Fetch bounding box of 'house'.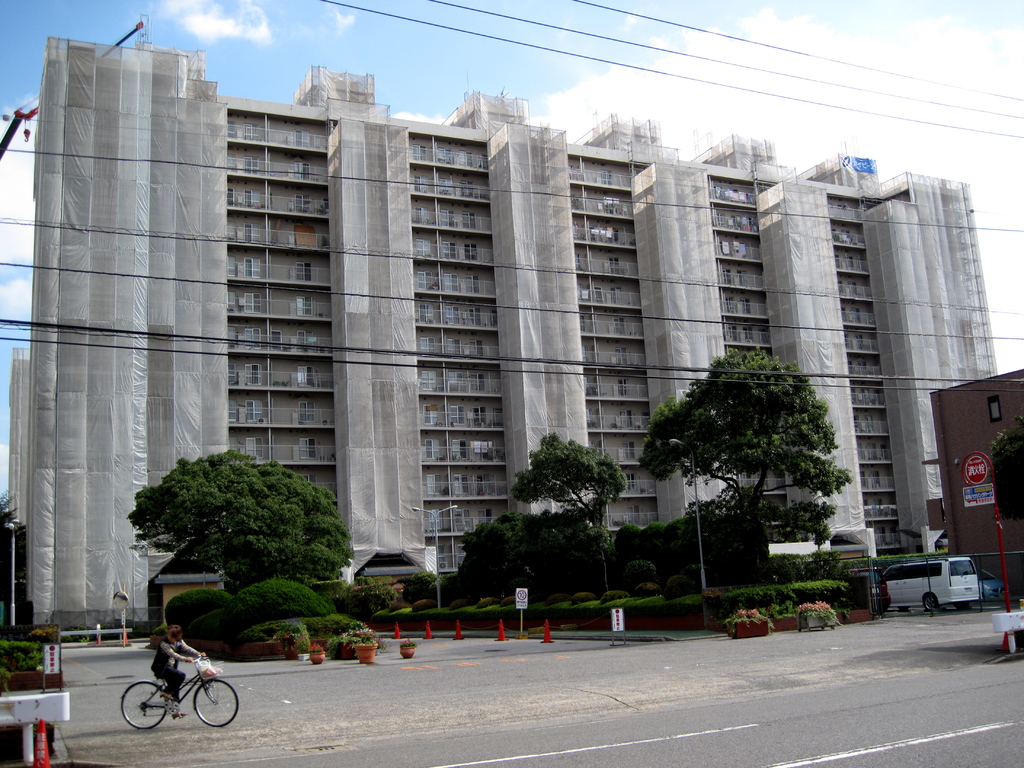
Bbox: detection(920, 367, 1023, 595).
